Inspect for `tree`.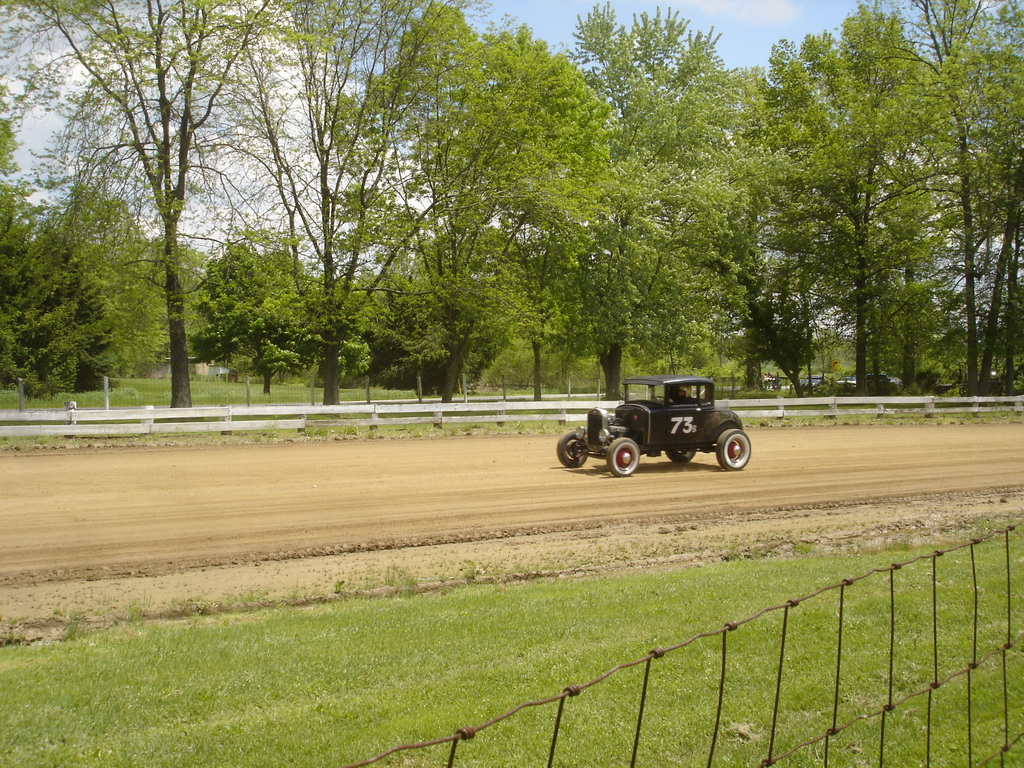
Inspection: 915,1,1023,401.
